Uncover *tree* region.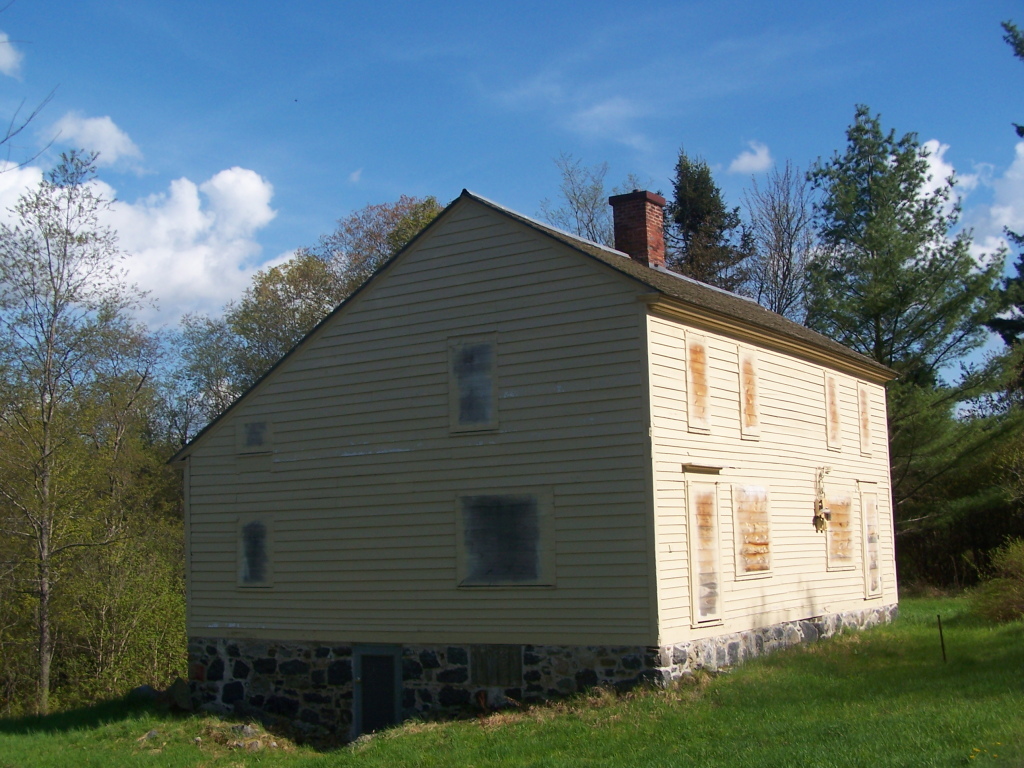
Uncovered: <box>548,151,653,252</box>.
